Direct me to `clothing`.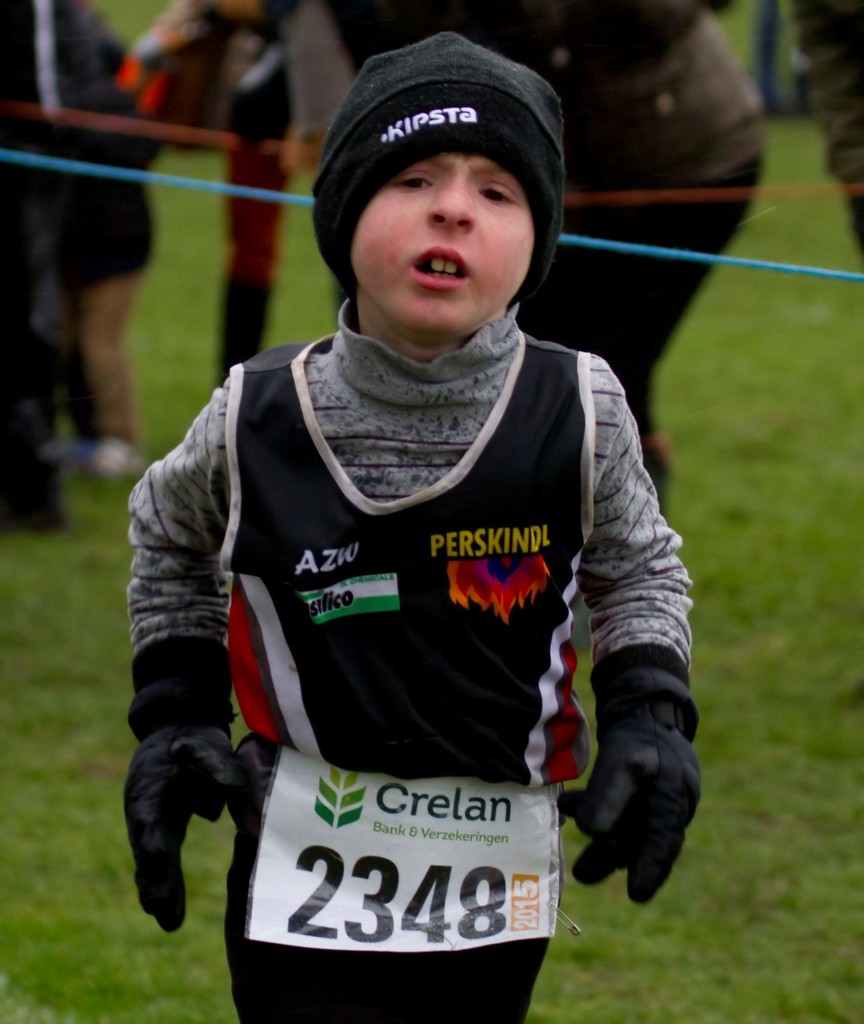
Direction: <region>121, 294, 699, 1023</region>.
